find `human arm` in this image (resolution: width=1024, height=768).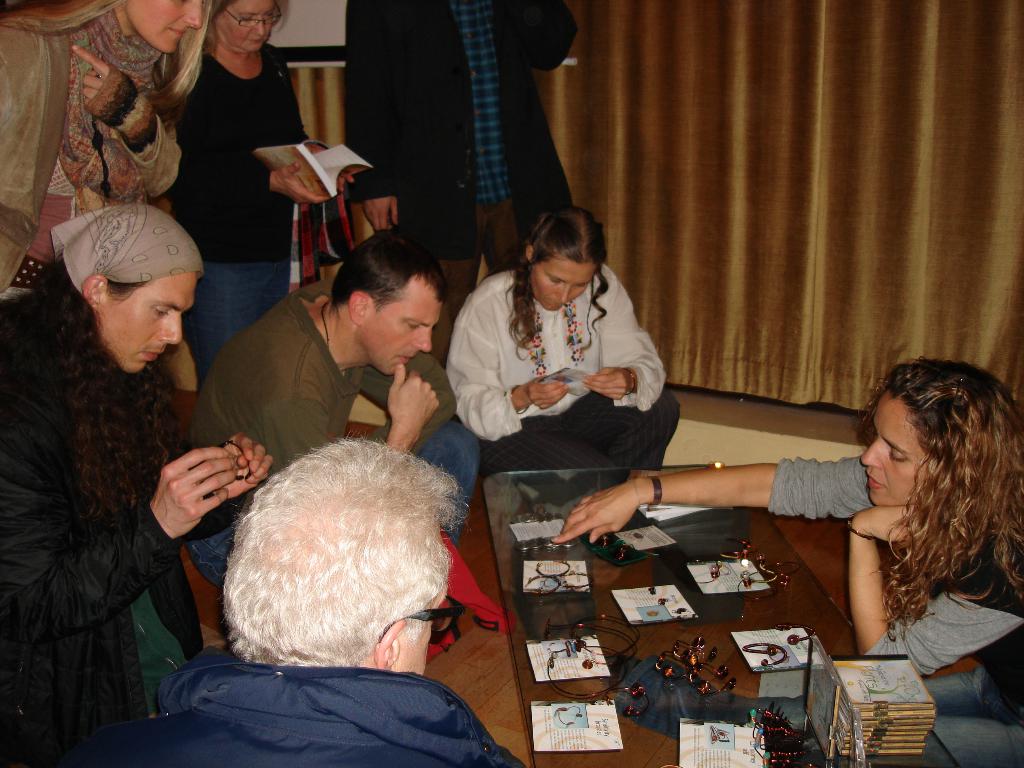
crop(0, 390, 239, 641).
